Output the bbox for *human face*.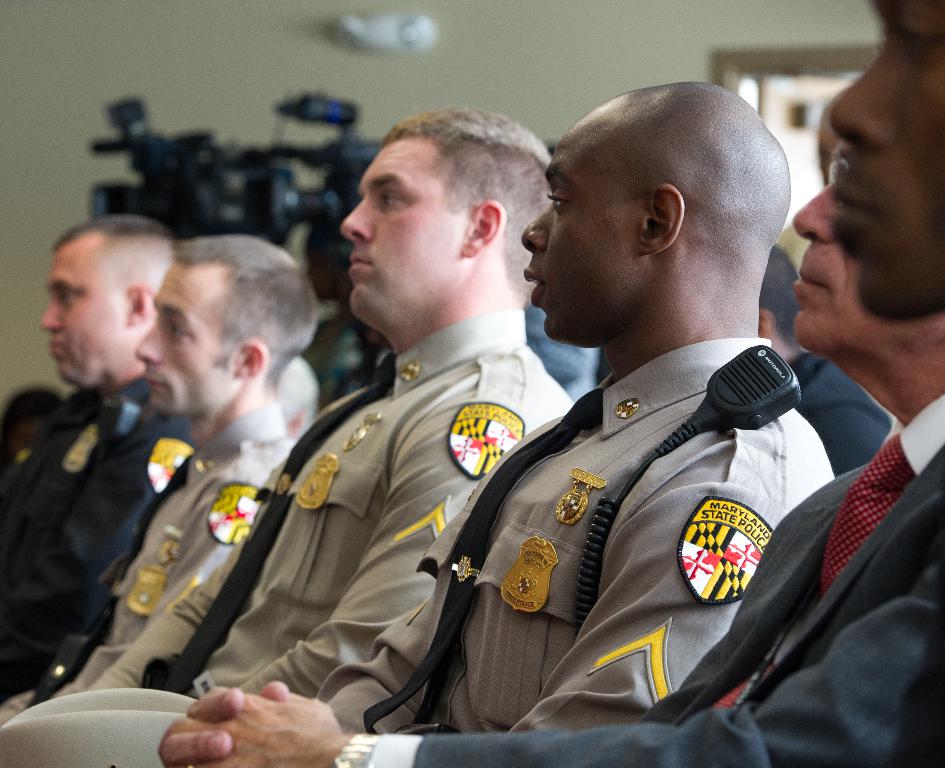
{"left": 522, "top": 134, "right": 637, "bottom": 340}.
